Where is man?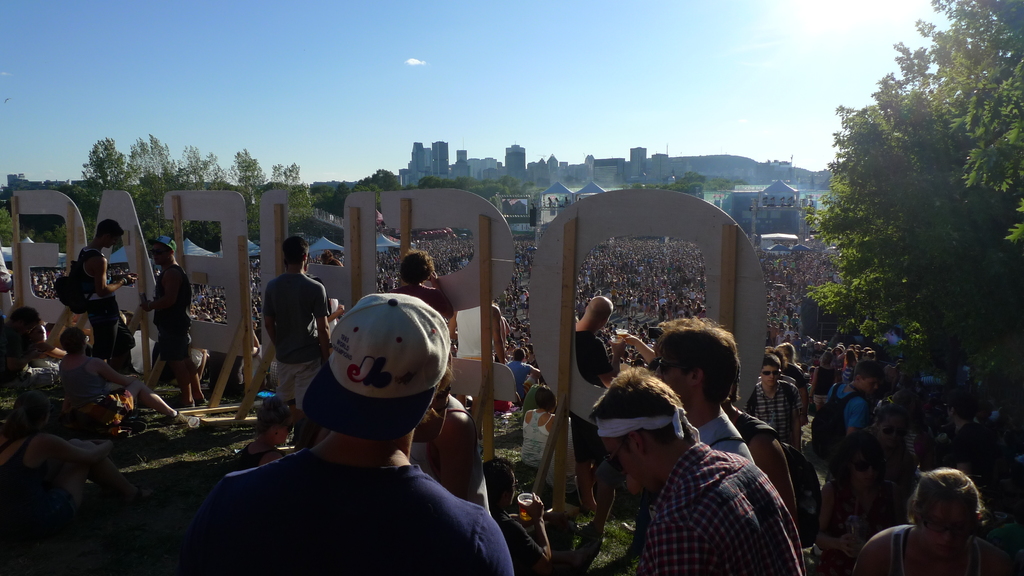
[x1=826, y1=355, x2=873, y2=429].
